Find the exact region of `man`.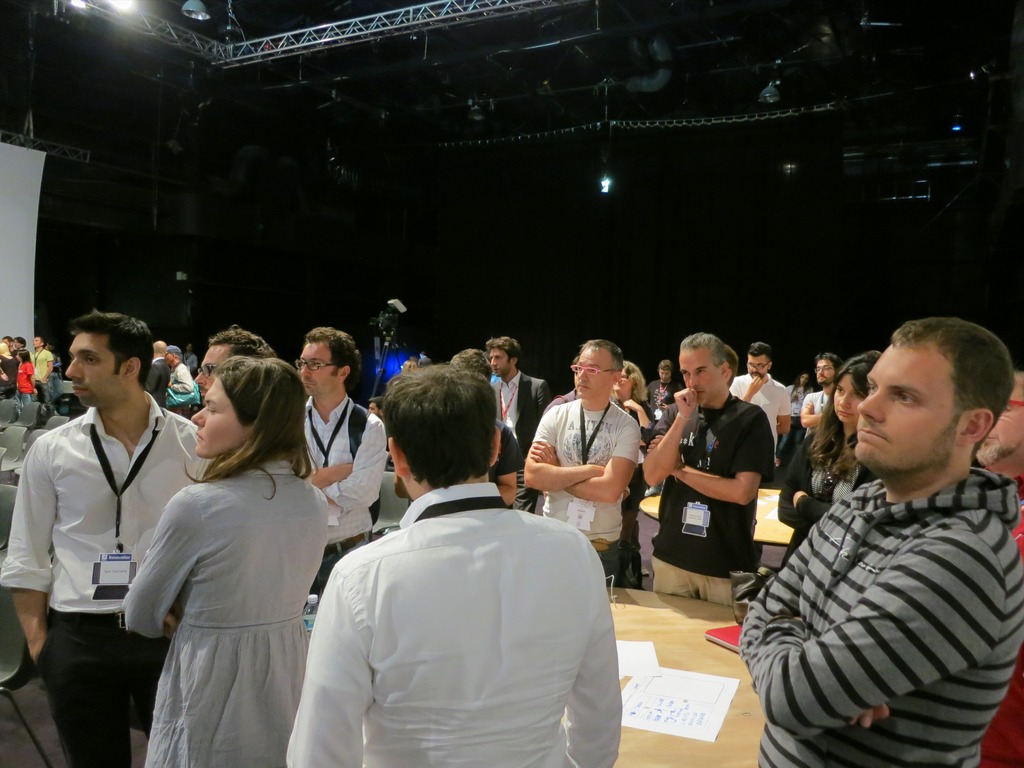
Exact region: (x1=746, y1=307, x2=1023, y2=761).
